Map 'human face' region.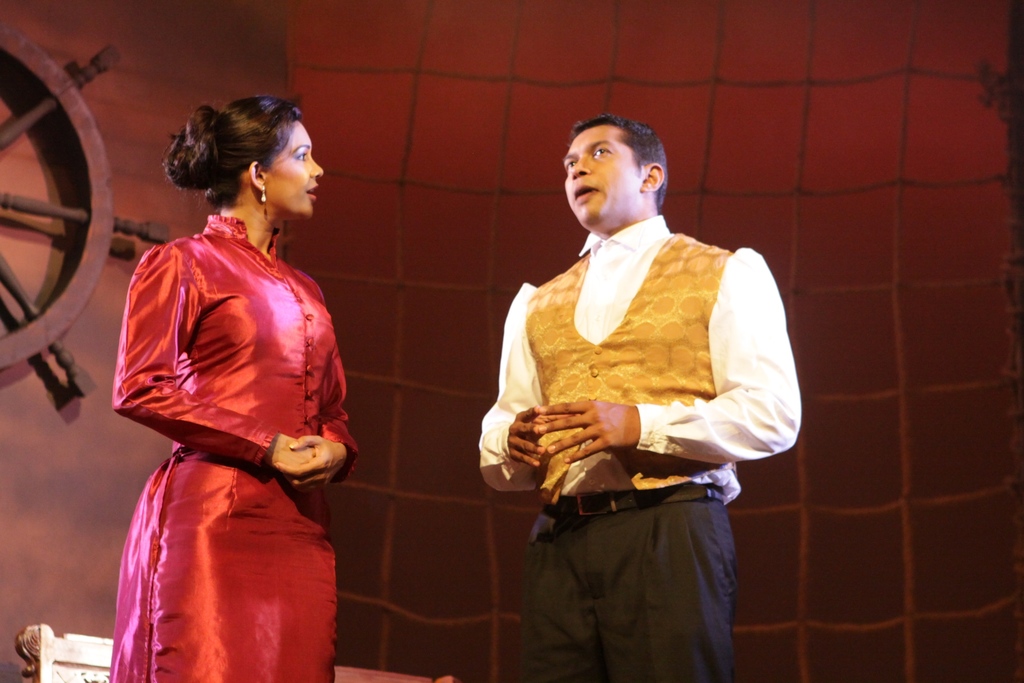
Mapped to crop(262, 124, 325, 219).
